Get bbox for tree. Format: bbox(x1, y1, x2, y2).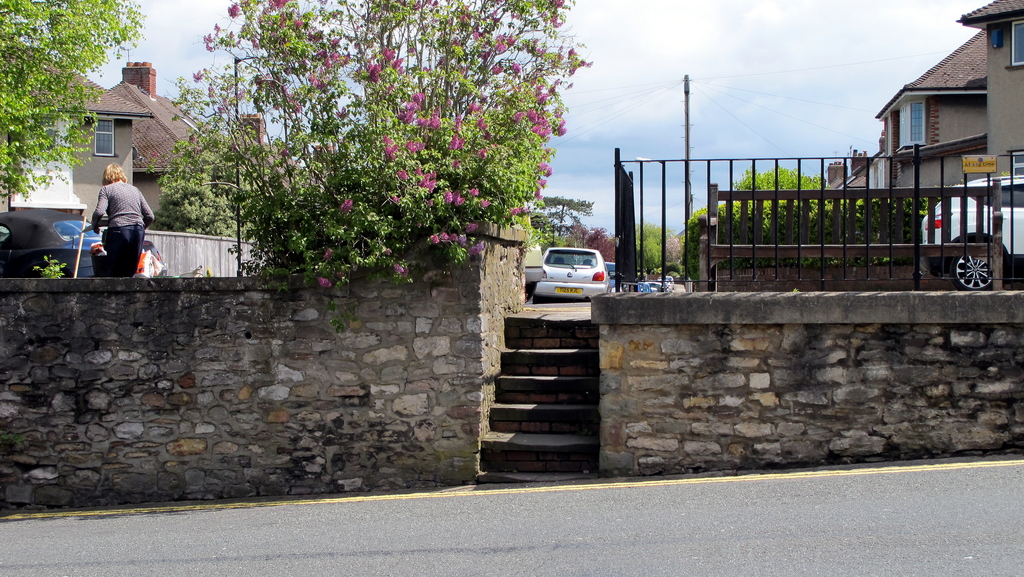
bbox(158, 54, 273, 247).
